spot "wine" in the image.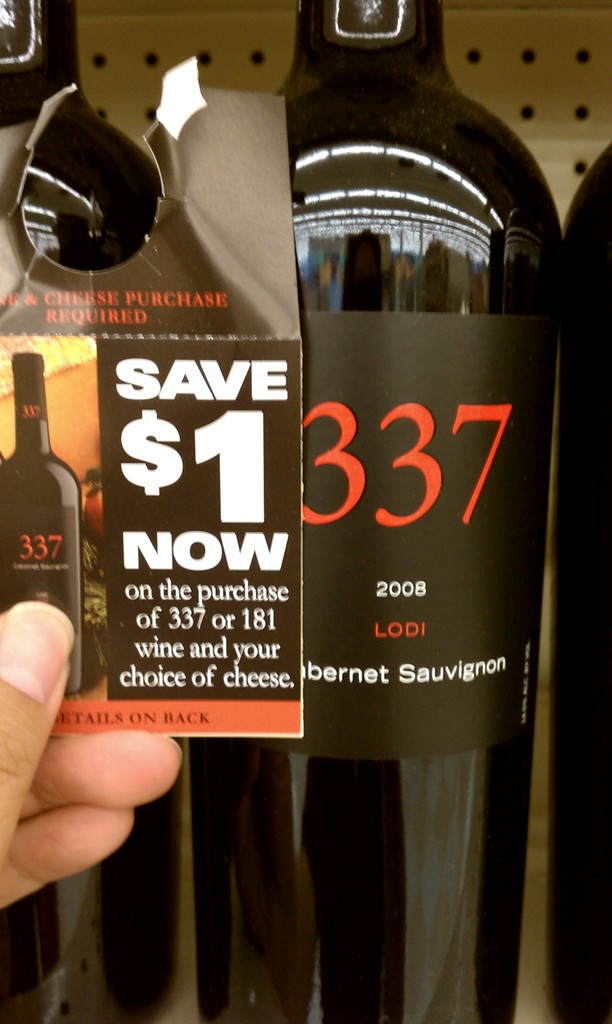
"wine" found at [544,146,611,1023].
